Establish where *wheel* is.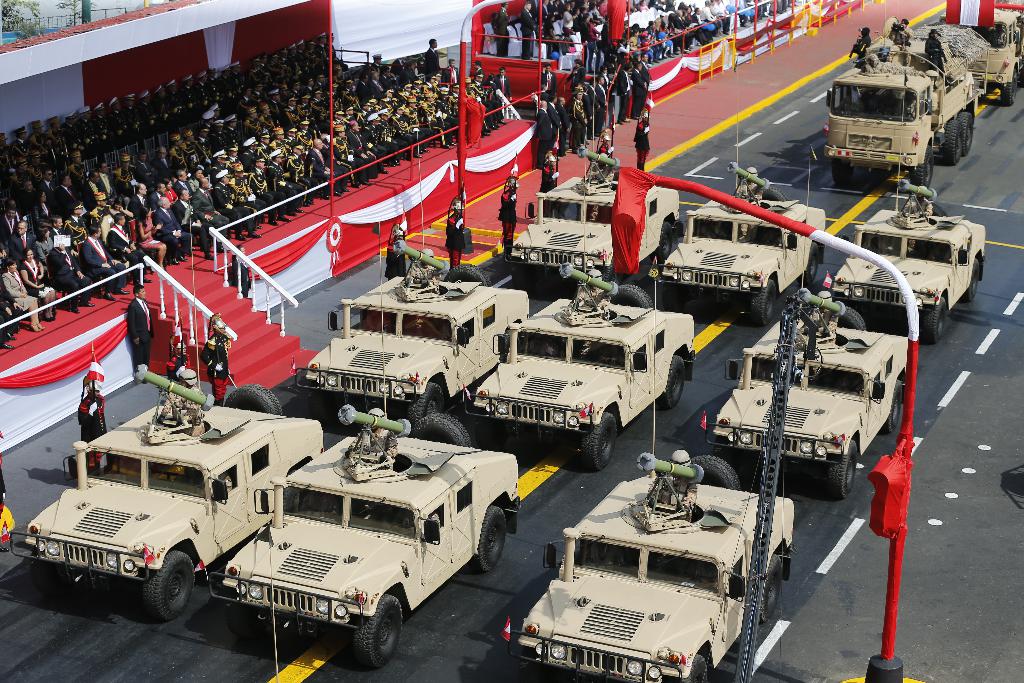
Established at [616, 282, 649, 307].
